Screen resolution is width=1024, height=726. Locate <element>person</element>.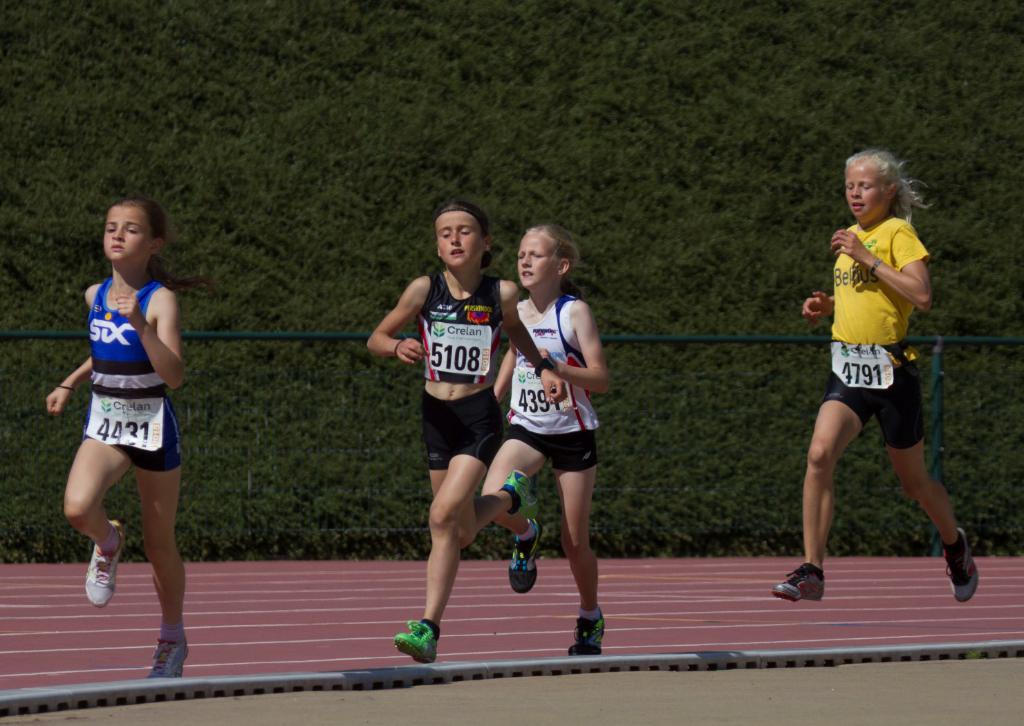
{"left": 791, "top": 127, "right": 965, "bottom": 639}.
